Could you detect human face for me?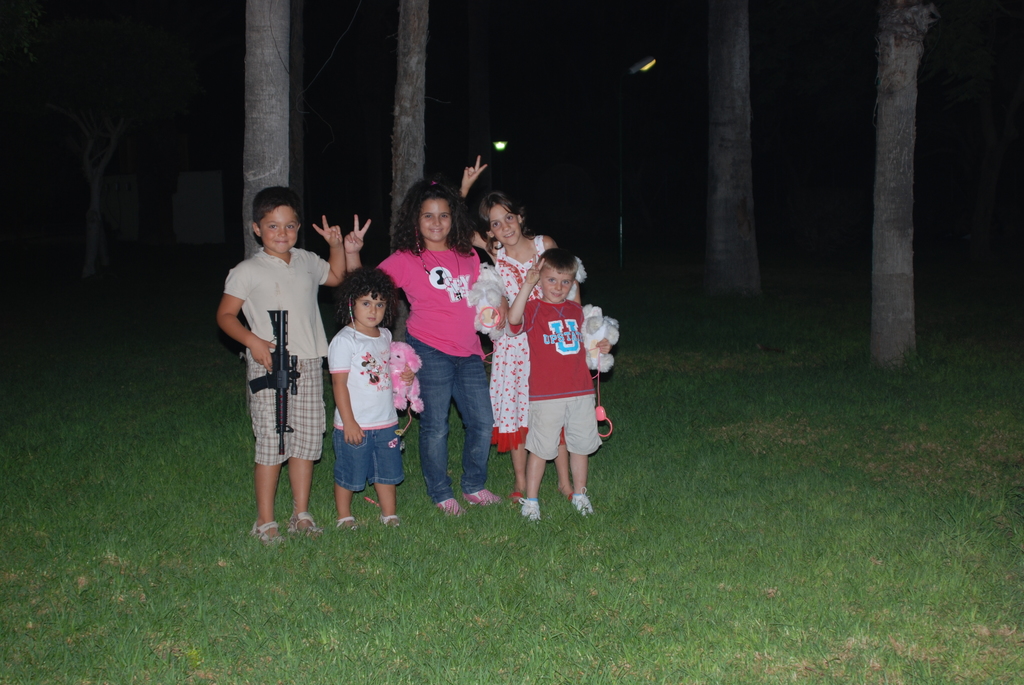
Detection result: 355 292 387 327.
